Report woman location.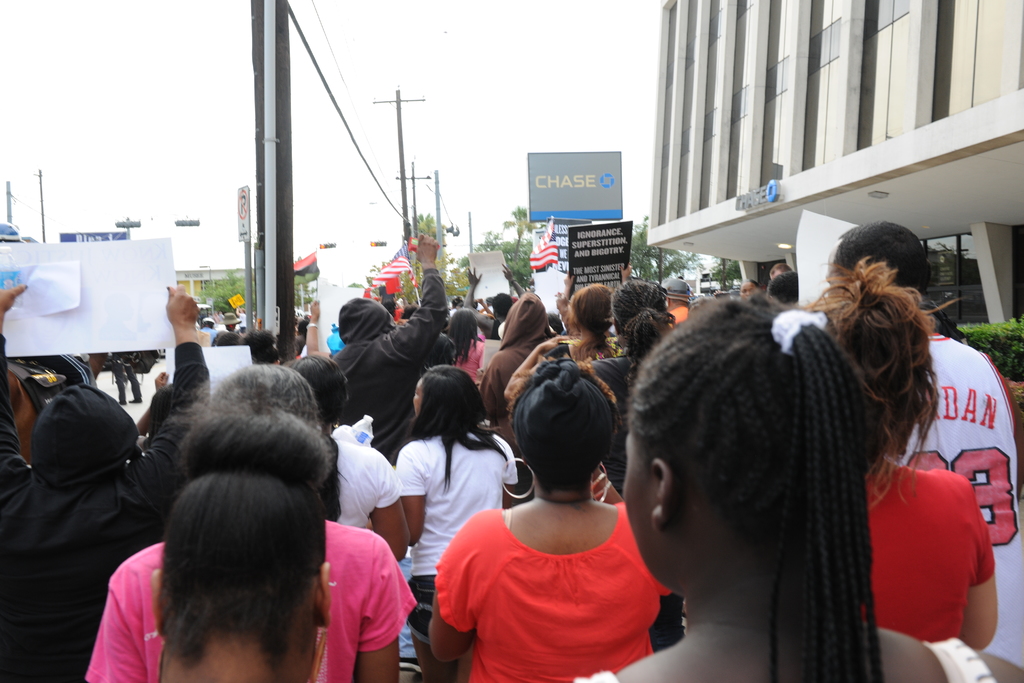
Report: <region>444, 309, 485, 379</region>.
